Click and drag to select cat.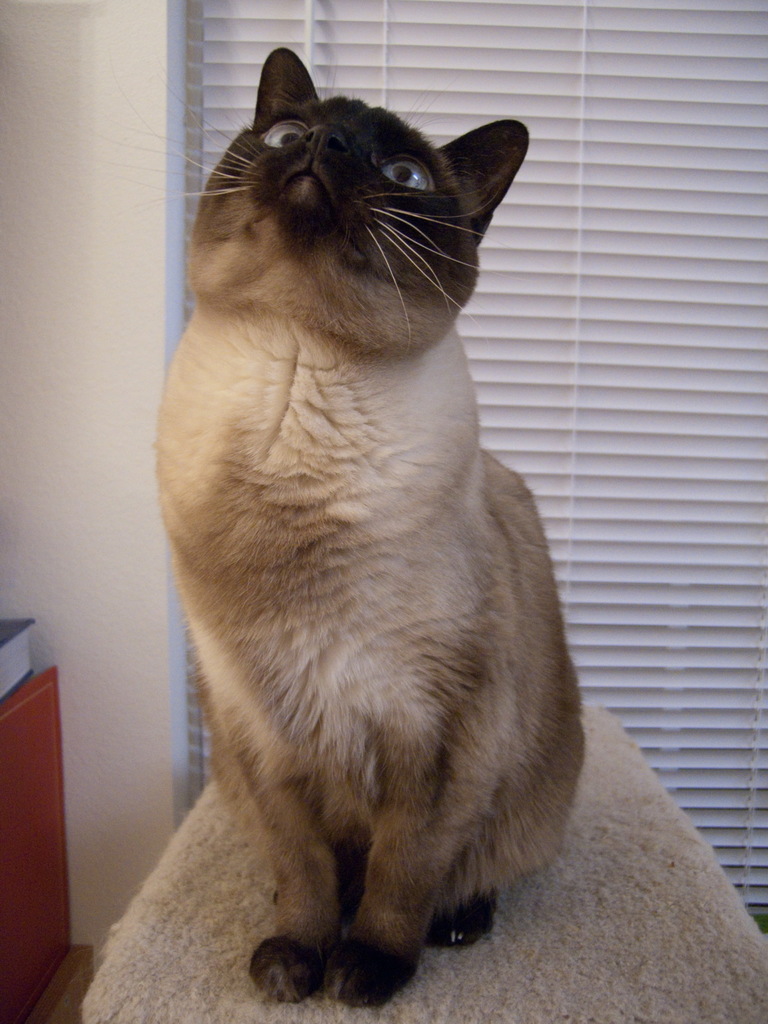
Selection: <box>88,33,593,1009</box>.
